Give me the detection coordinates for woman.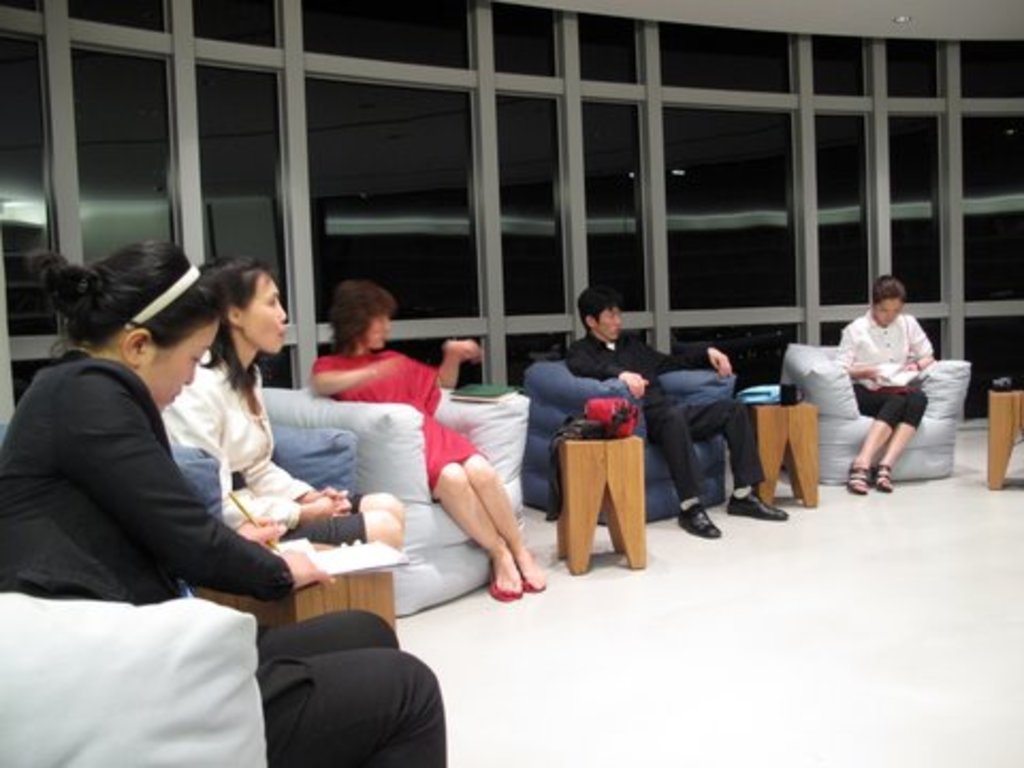
x1=309 y1=279 x2=553 y2=599.
